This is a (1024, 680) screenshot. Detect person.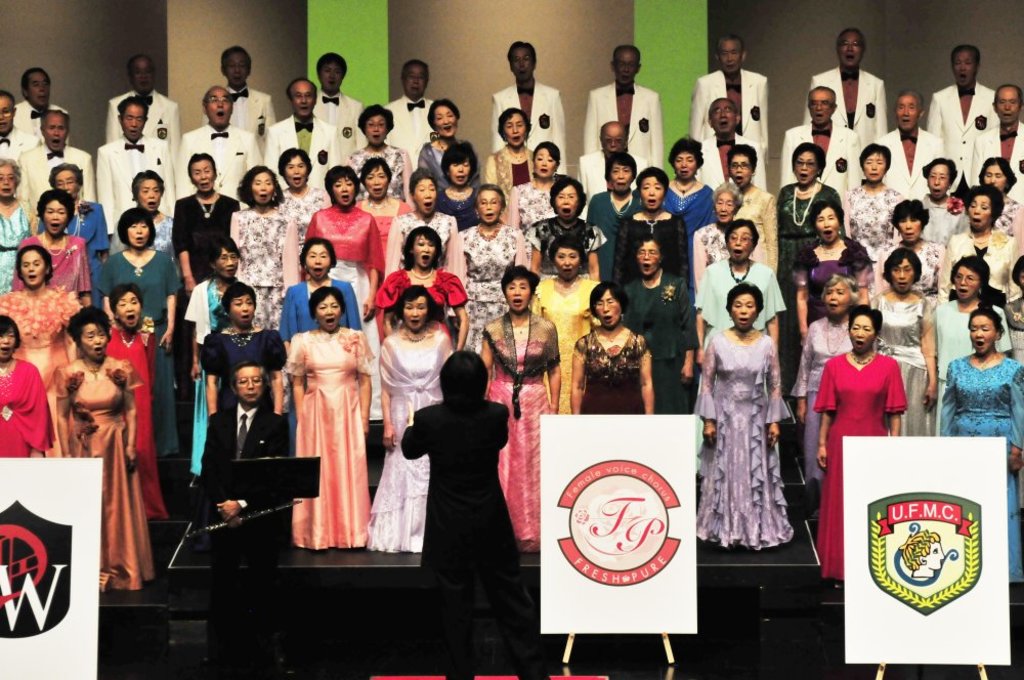
317 47 366 155.
